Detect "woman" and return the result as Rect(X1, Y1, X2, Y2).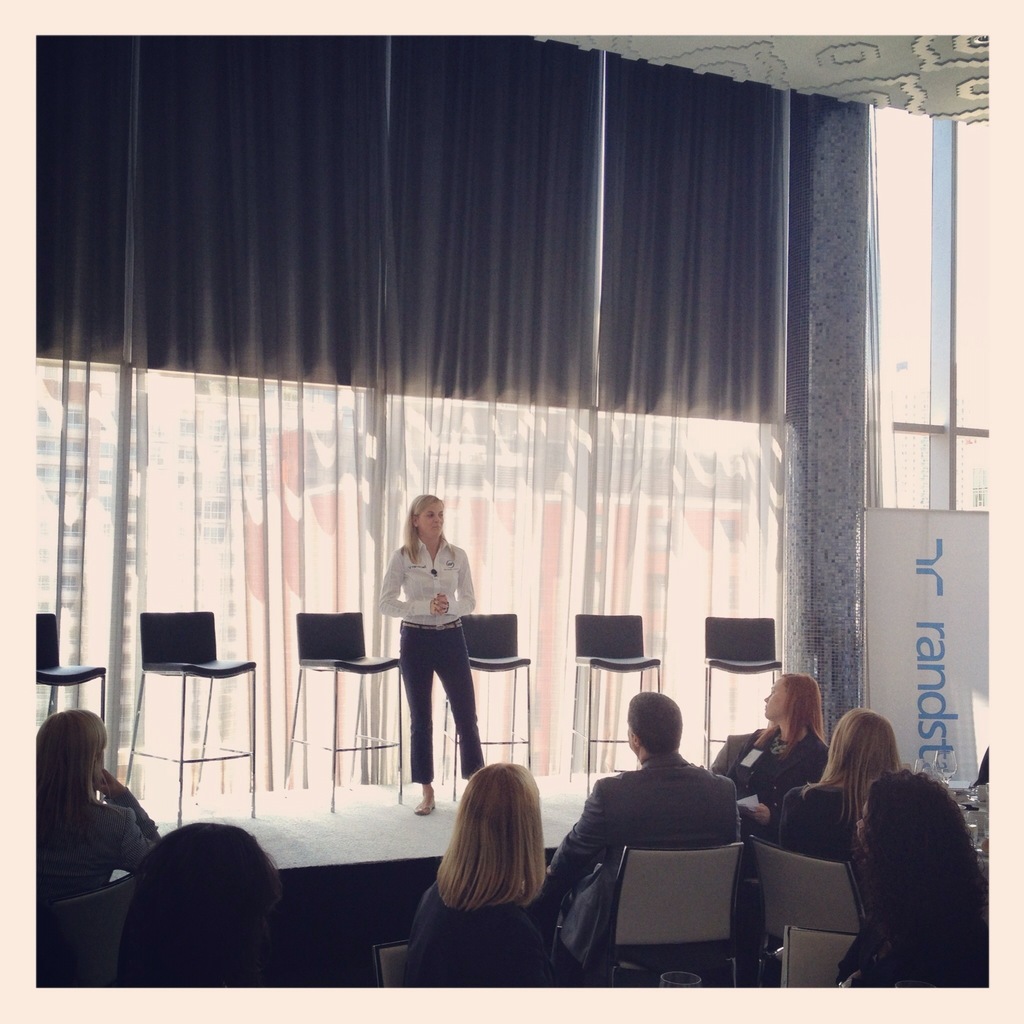
Rect(32, 705, 168, 914).
